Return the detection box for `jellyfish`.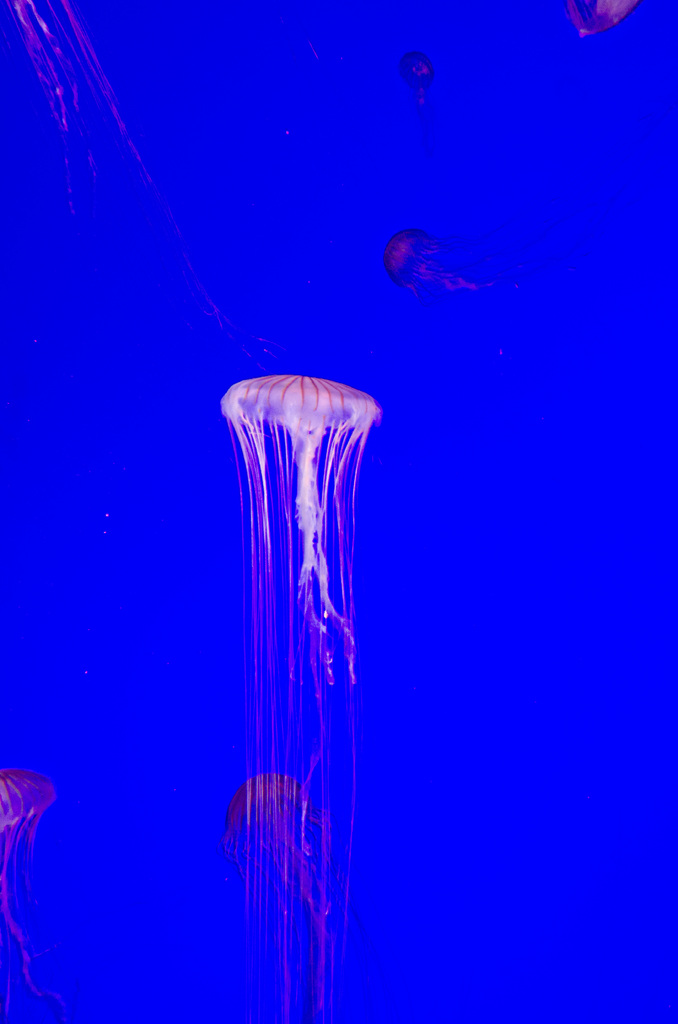
{"left": 0, "top": 767, "right": 55, "bottom": 1023}.
